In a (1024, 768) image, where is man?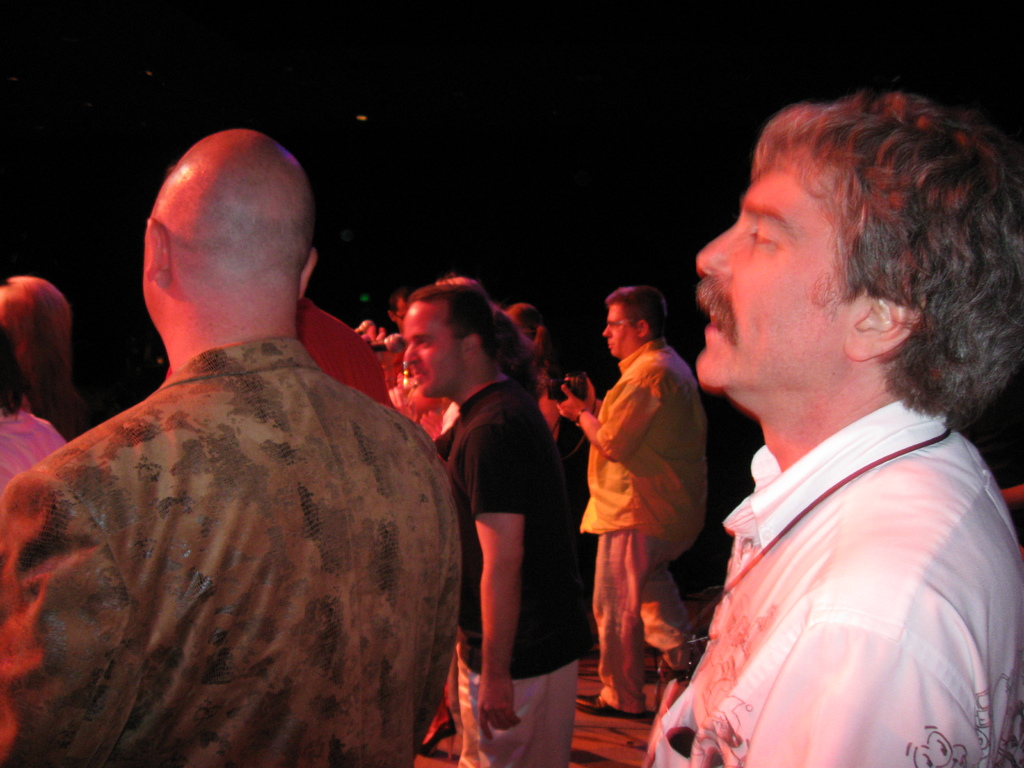
BBox(640, 90, 1023, 767).
